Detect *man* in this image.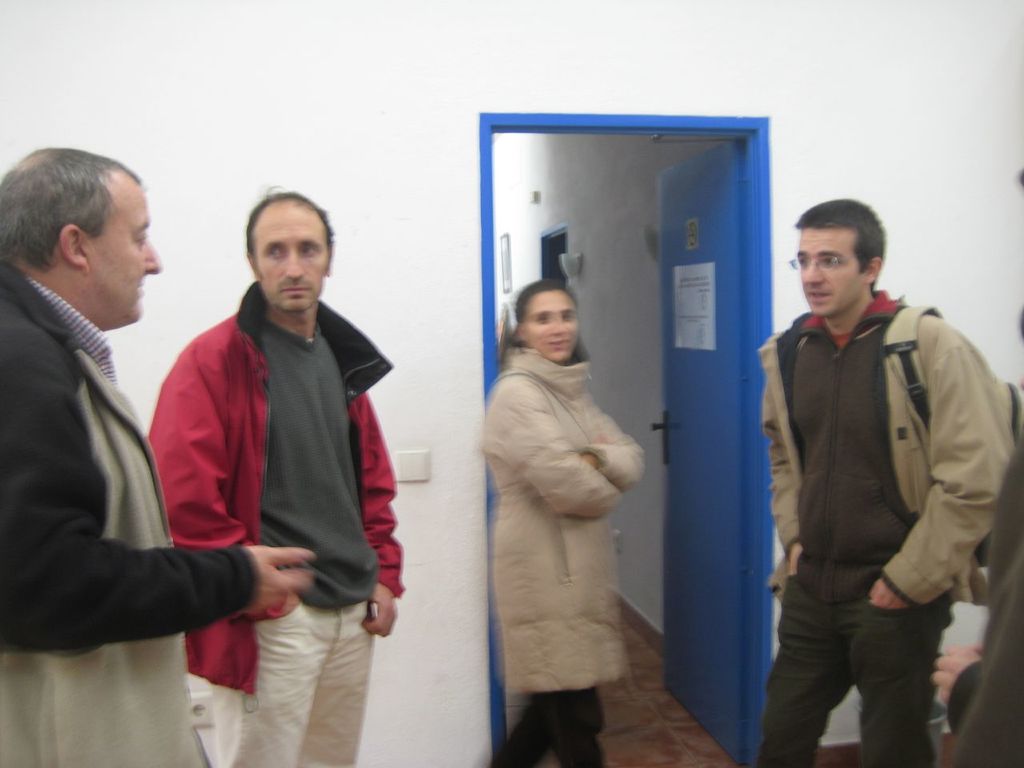
Detection: locate(0, 144, 318, 767).
